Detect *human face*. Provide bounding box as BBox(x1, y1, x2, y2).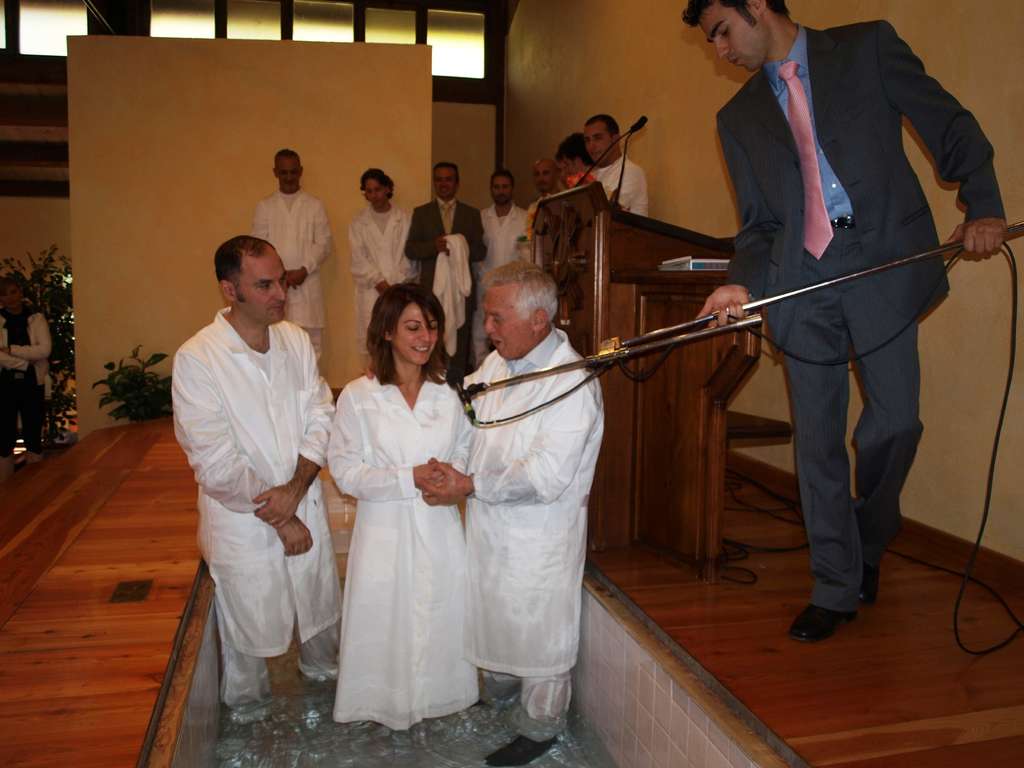
BBox(4, 274, 22, 306).
